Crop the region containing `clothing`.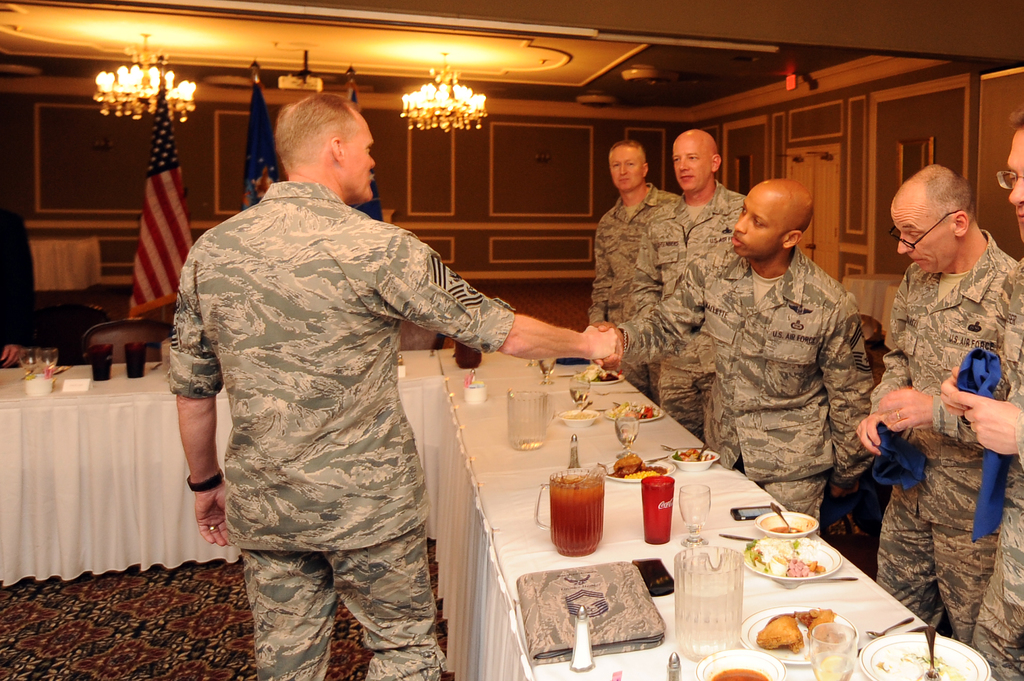
Crop region: box(0, 207, 38, 345).
